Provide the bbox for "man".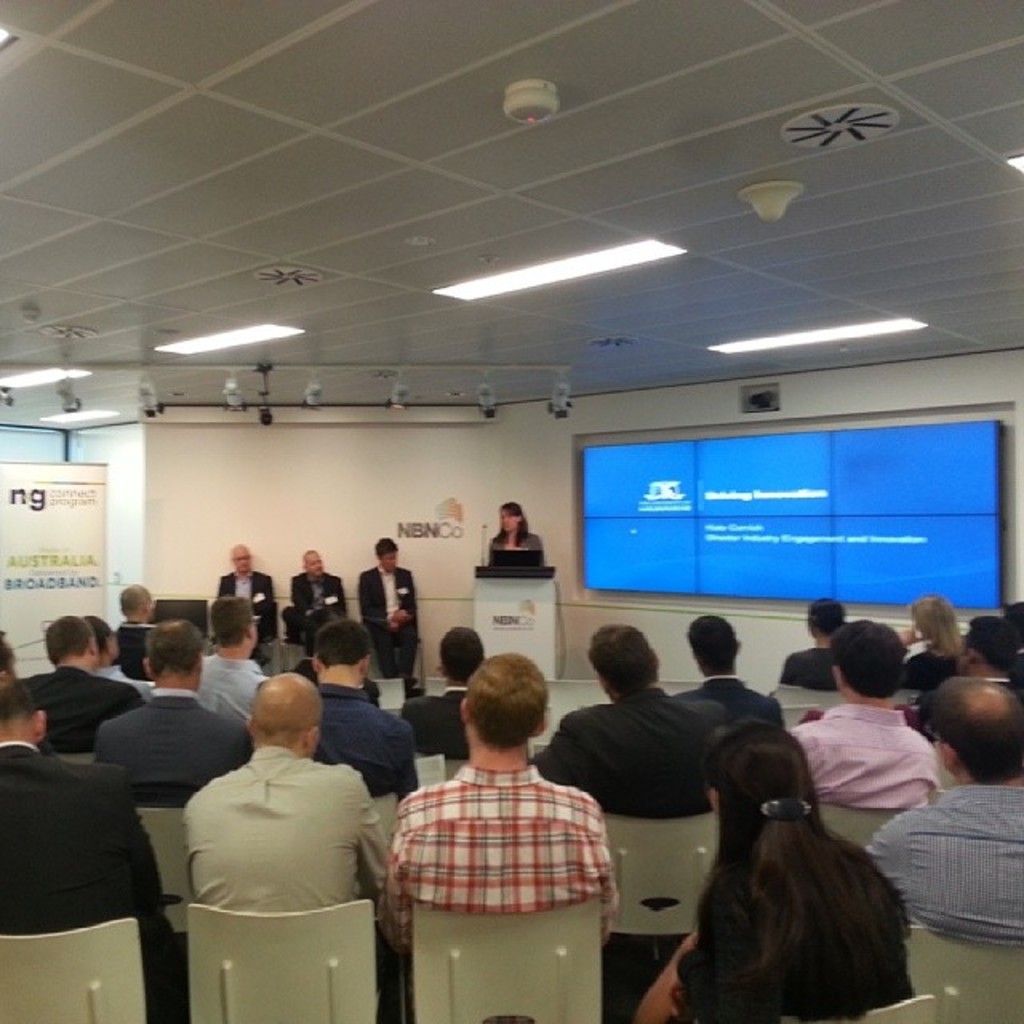
[208, 538, 272, 653].
